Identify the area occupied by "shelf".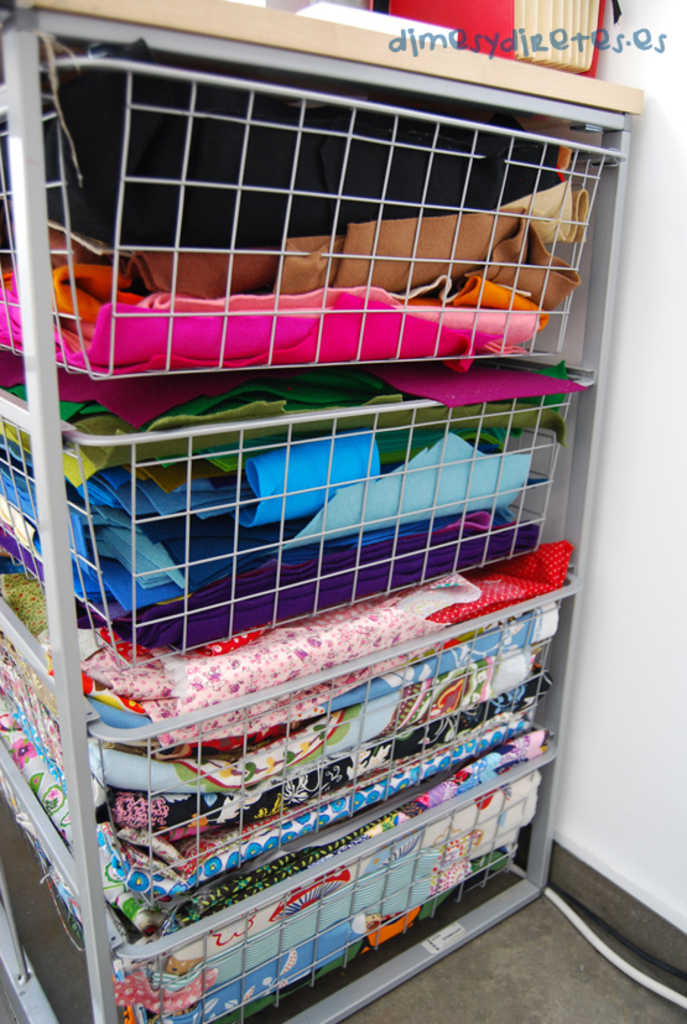
Area: Rect(0, 59, 613, 1023).
